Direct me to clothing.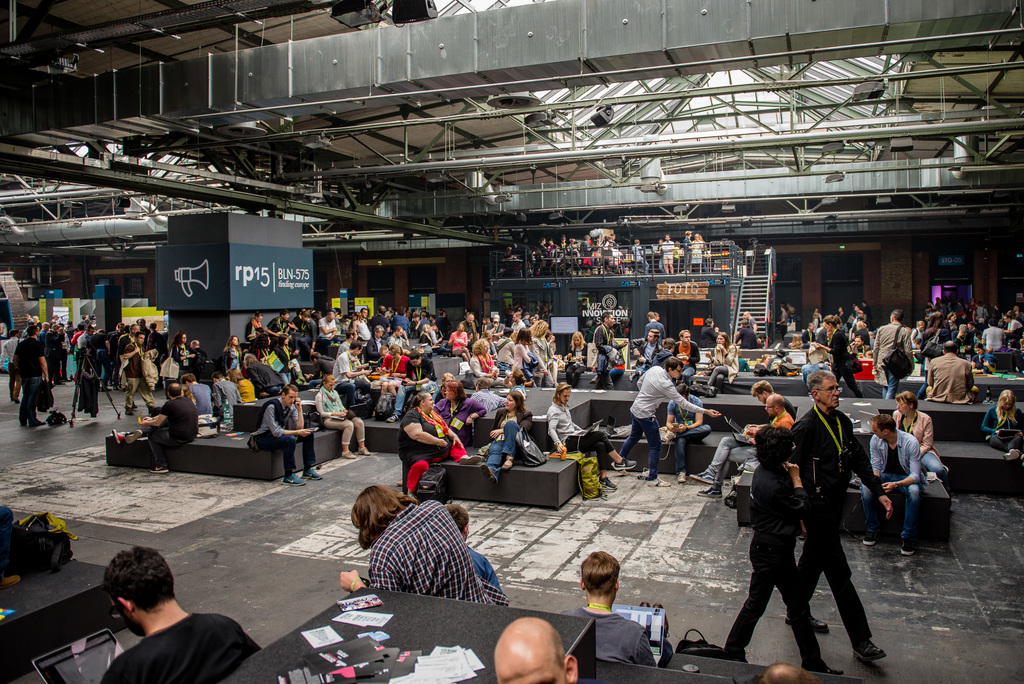
Direction: (103, 614, 260, 683).
